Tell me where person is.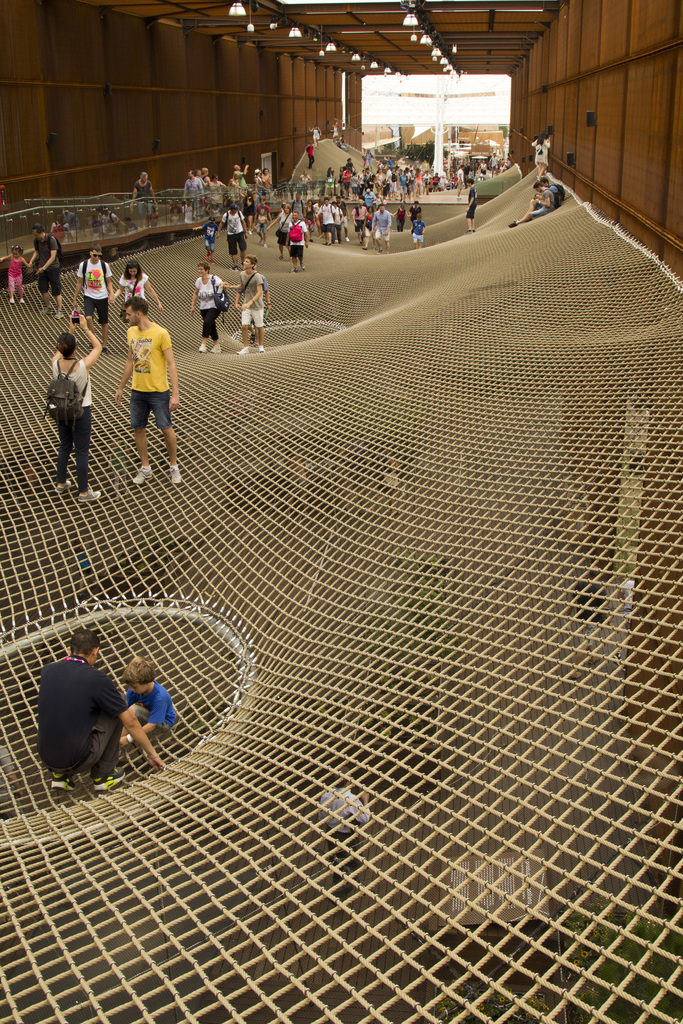
person is at [x1=408, y1=200, x2=424, y2=232].
